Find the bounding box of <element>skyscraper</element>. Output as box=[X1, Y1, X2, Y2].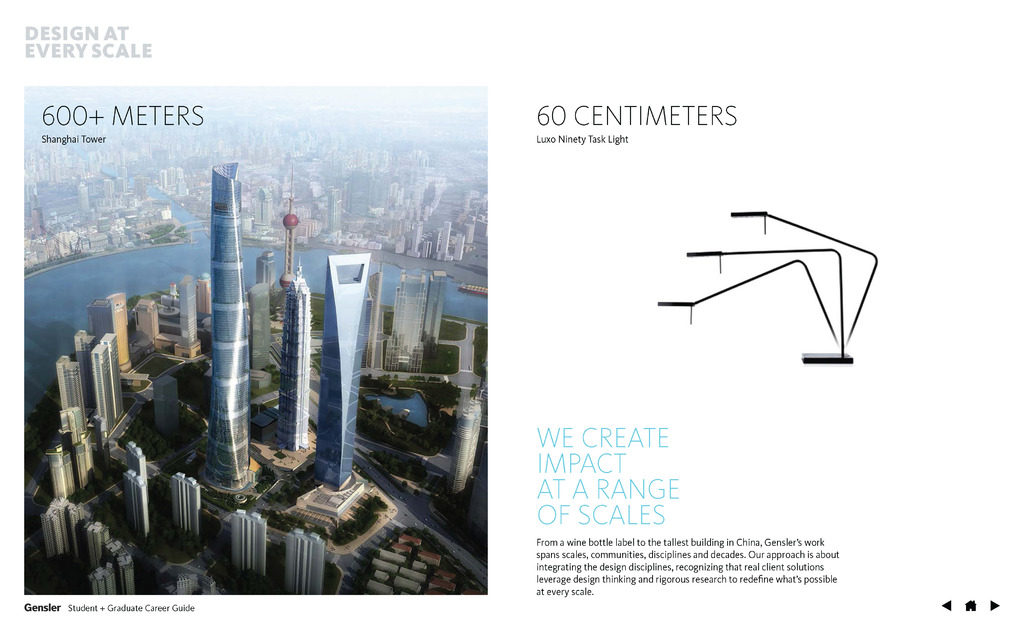
box=[63, 356, 86, 416].
